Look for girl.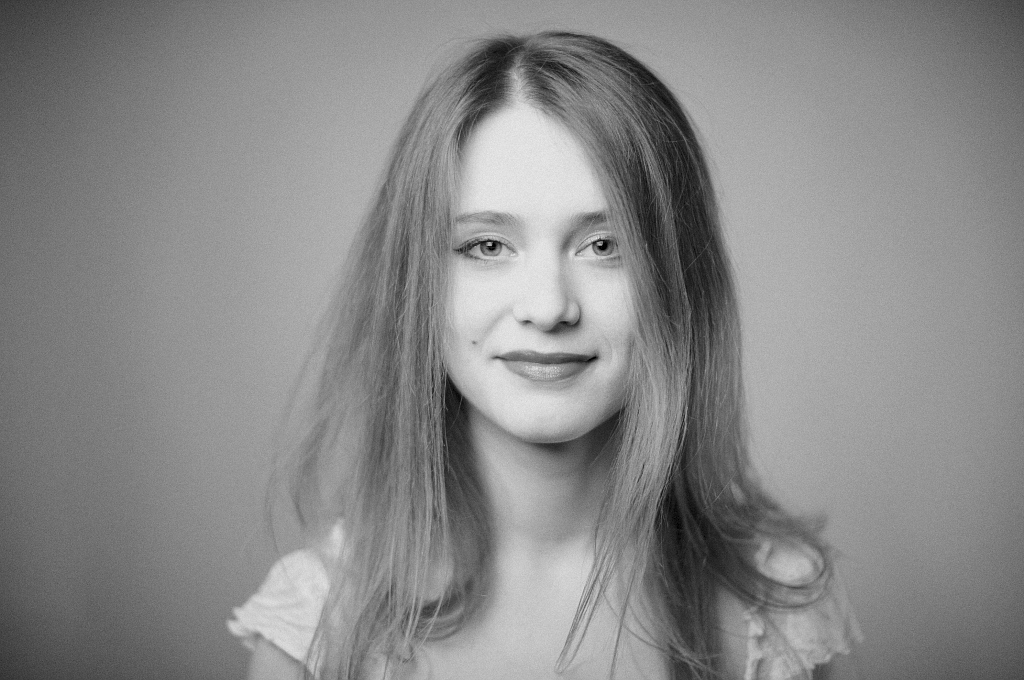
Found: select_region(231, 27, 861, 677).
